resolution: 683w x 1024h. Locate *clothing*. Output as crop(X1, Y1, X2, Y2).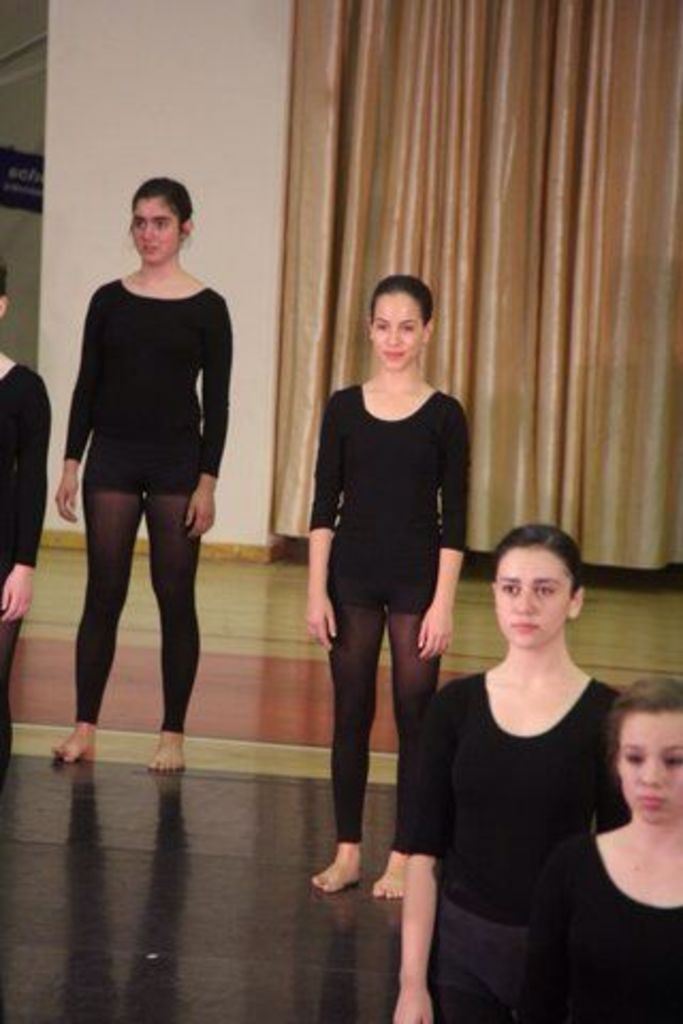
crop(0, 352, 49, 768).
